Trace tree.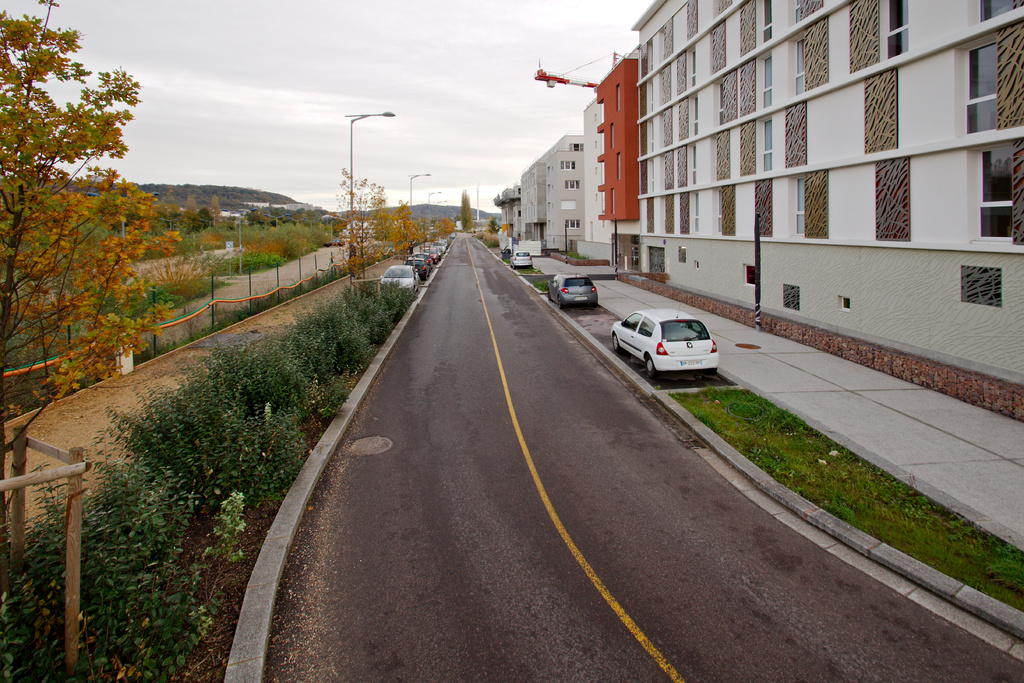
Traced to 0:0:182:581.
